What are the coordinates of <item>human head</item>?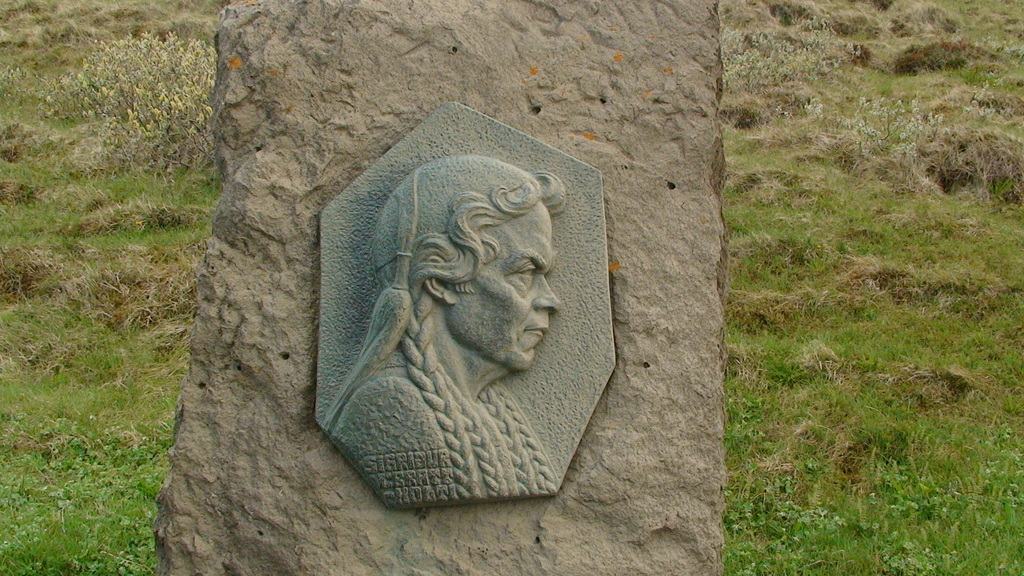
{"left": 323, "top": 156, "right": 565, "bottom": 430}.
